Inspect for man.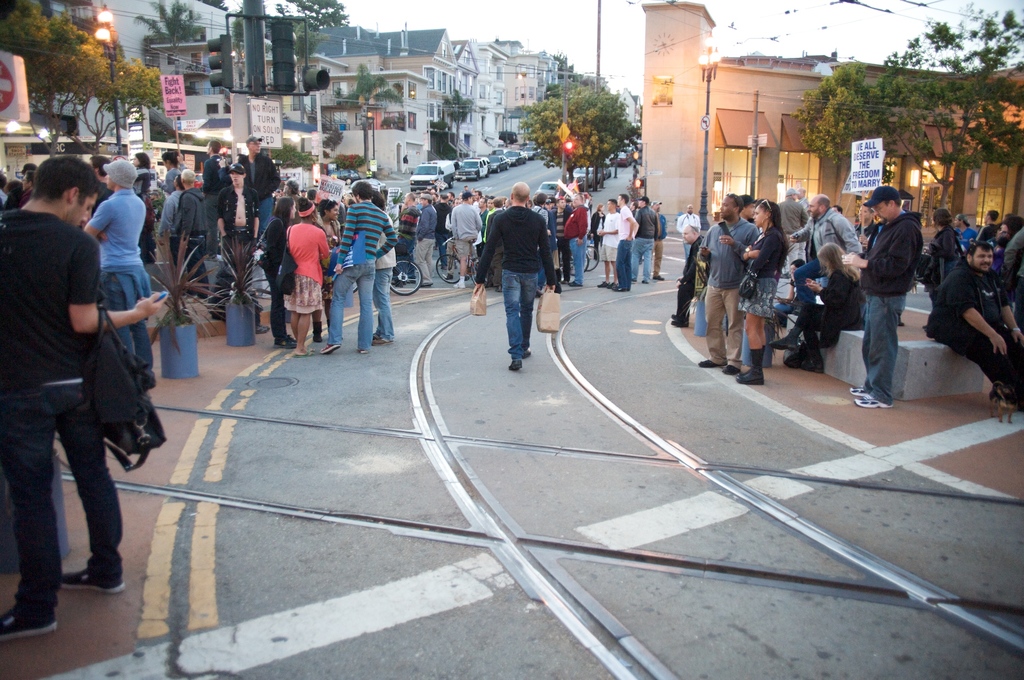
Inspection: [846, 185, 926, 406].
